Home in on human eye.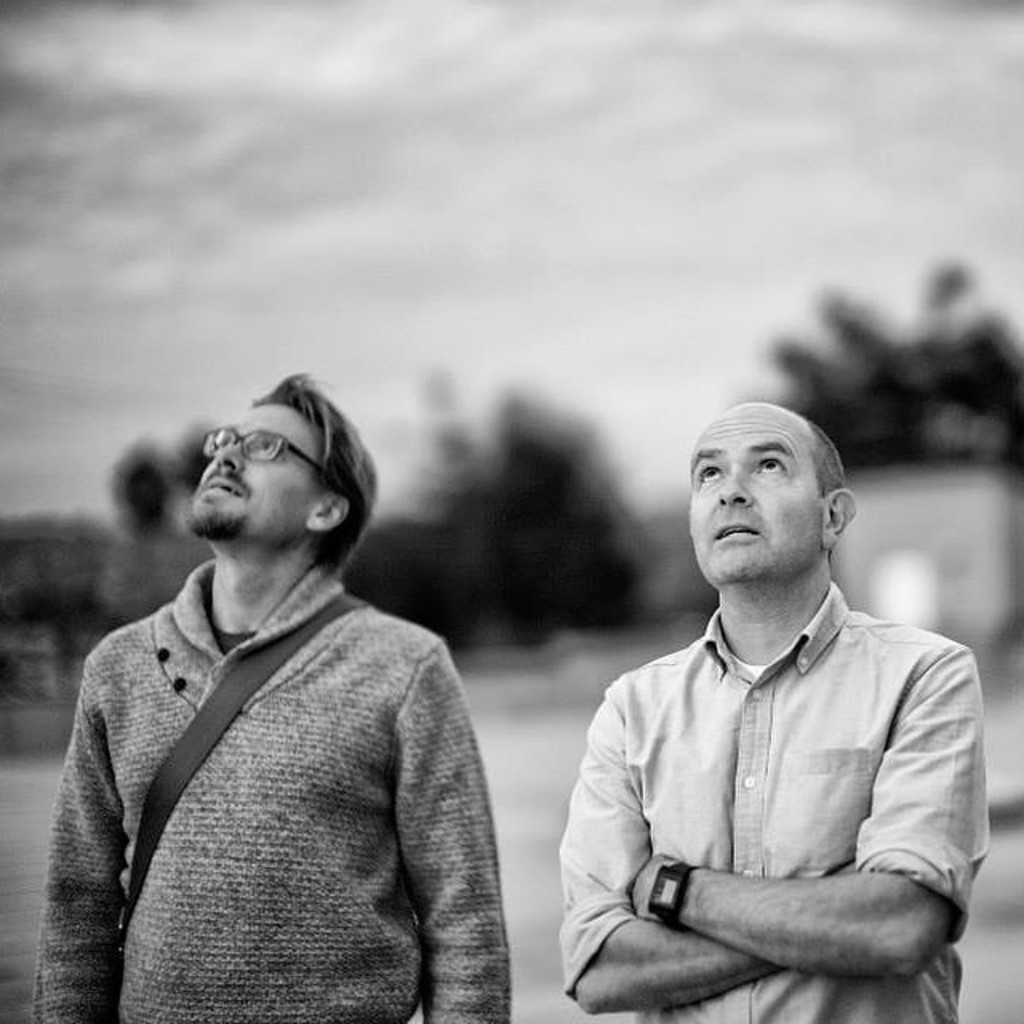
Homed in at detection(758, 448, 784, 477).
